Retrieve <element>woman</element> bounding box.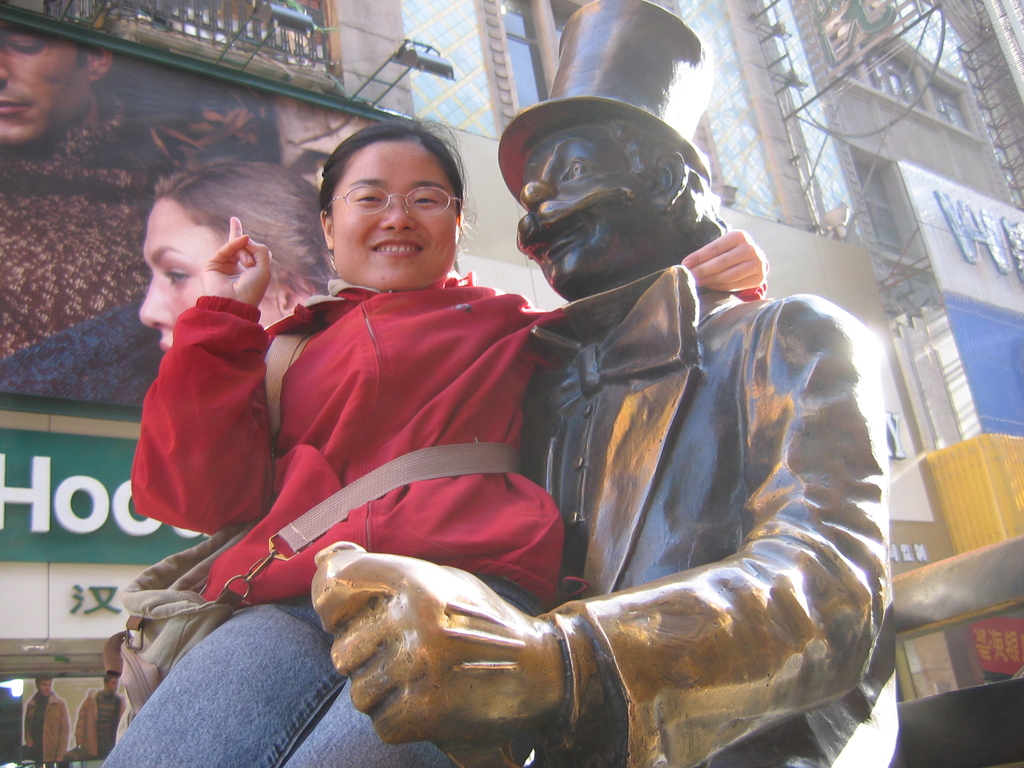
Bounding box: (x1=182, y1=59, x2=817, y2=766).
